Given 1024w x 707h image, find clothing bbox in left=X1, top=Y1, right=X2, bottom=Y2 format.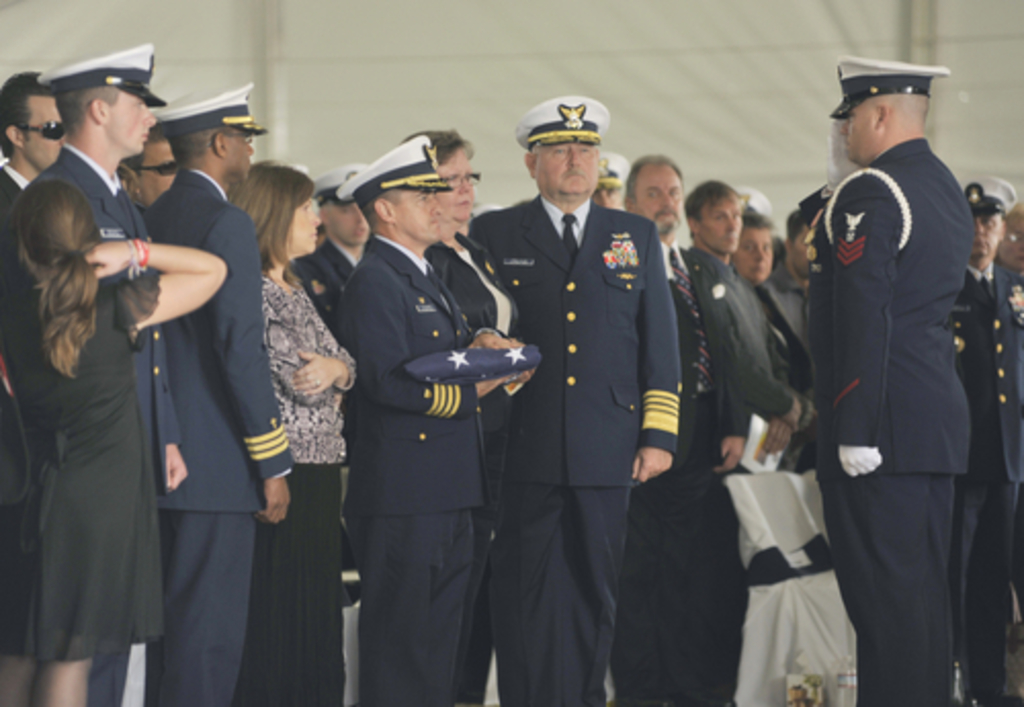
left=657, top=230, right=733, bottom=705.
